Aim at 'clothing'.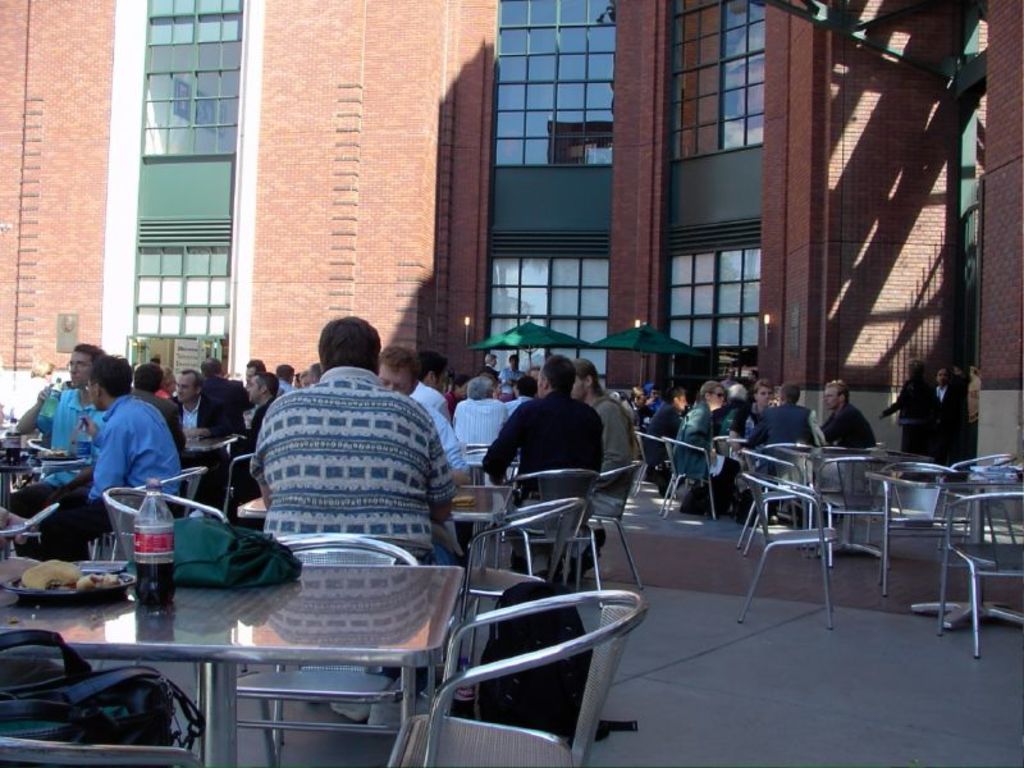
Aimed at rect(456, 399, 504, 463).
